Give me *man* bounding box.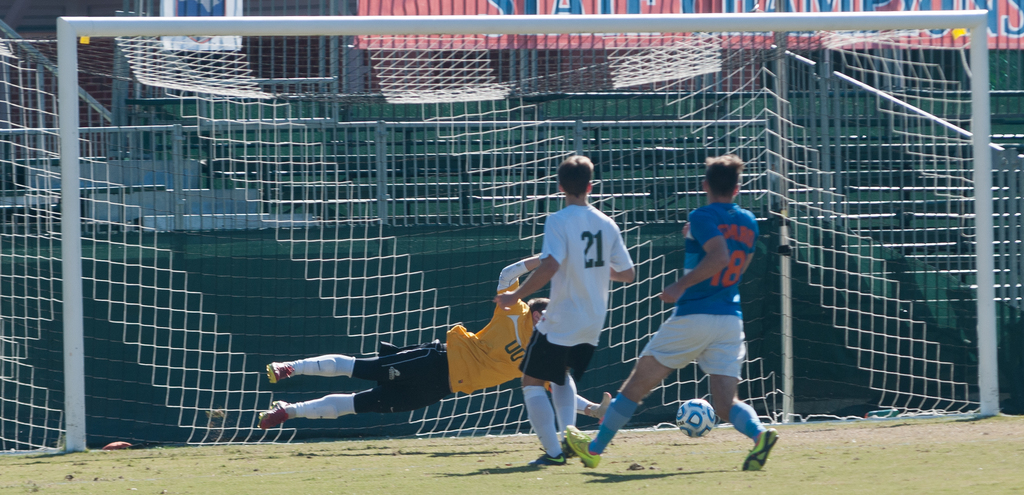
(left=488, top=158, right=639, bottom=466).
